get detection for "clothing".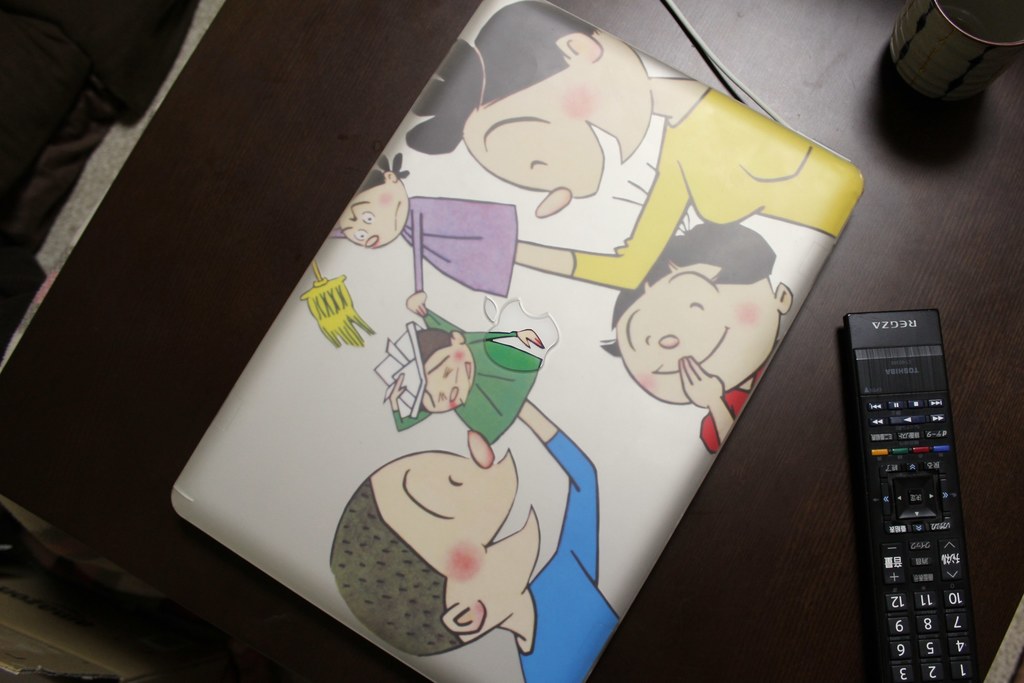
Detection: l=573, t=92, r=862, b=294.
